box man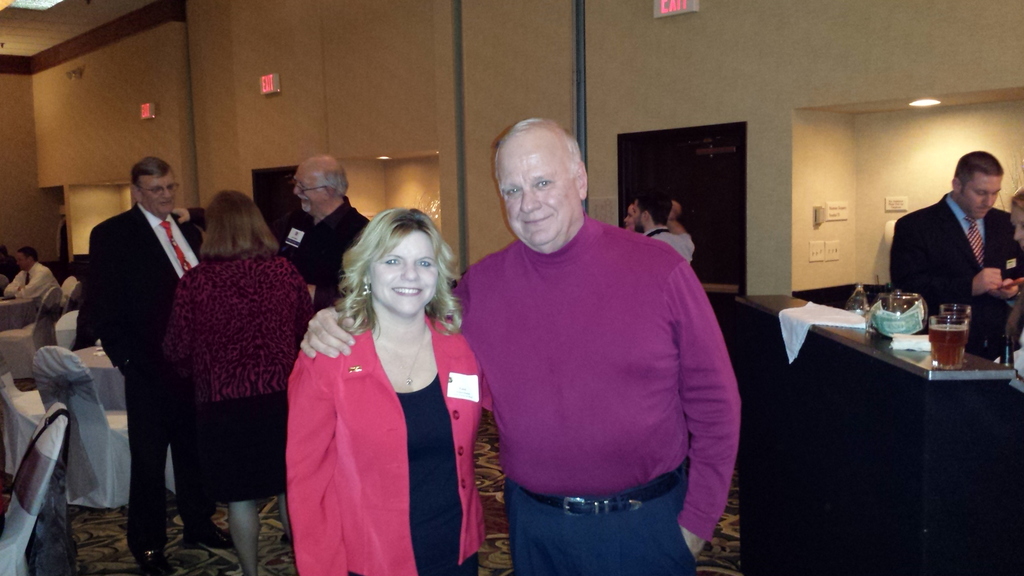
<box>286,111,735,552</box>
